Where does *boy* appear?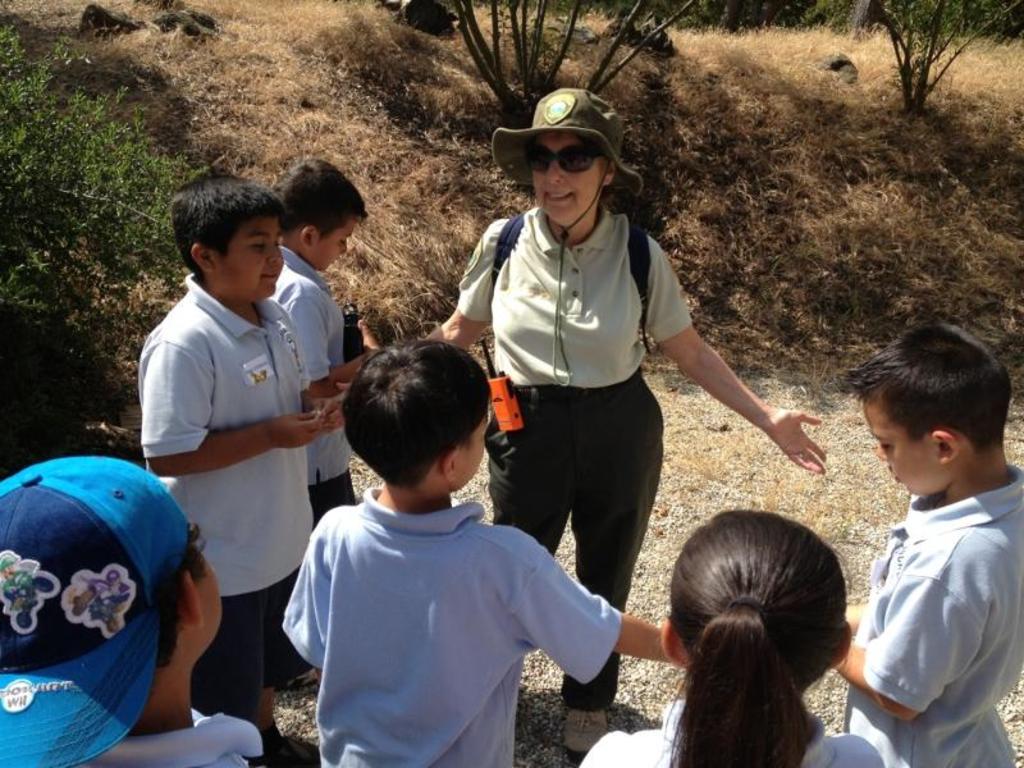
Appears at bbox=[836, 321, 1023, 767].
